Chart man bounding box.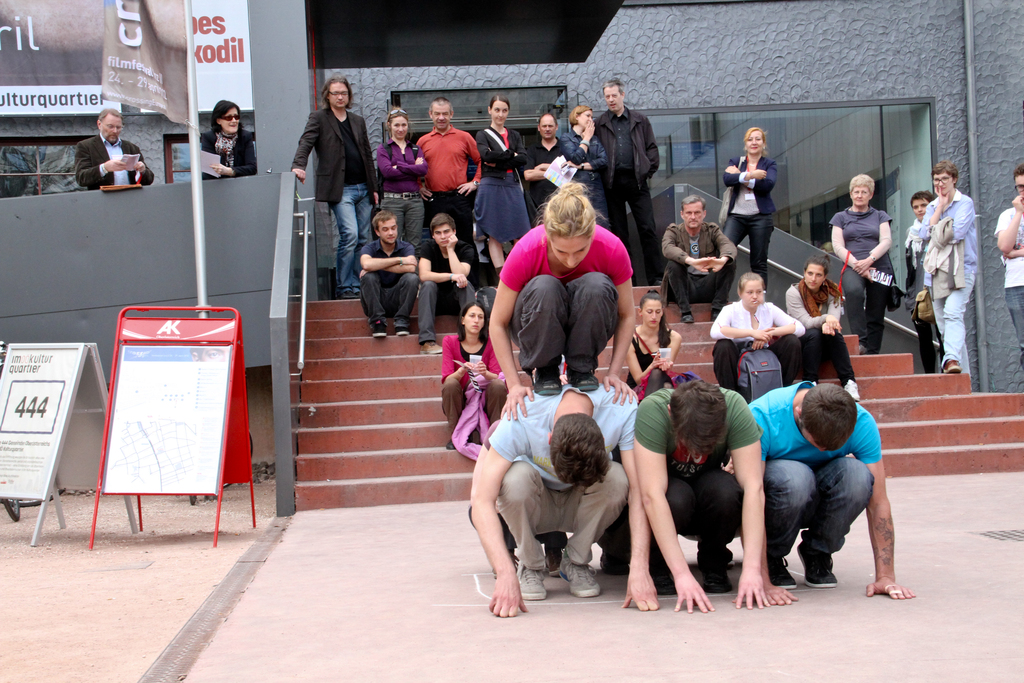
Charted: left=469, top=375, right=666, bottom=615.
